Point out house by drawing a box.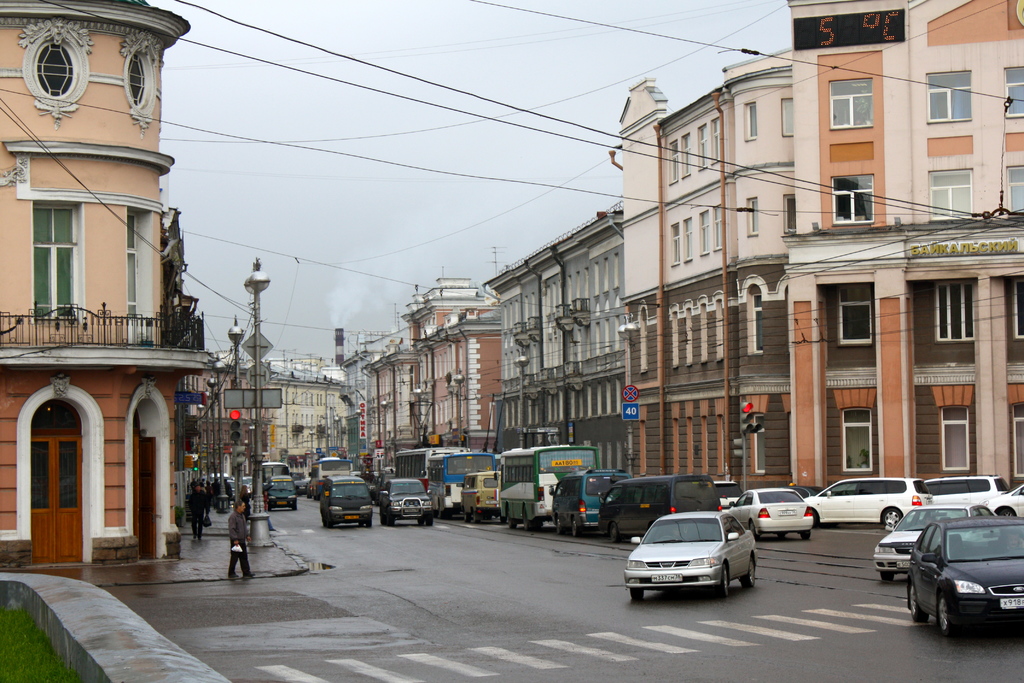
region(198, 354, 364, 468).
